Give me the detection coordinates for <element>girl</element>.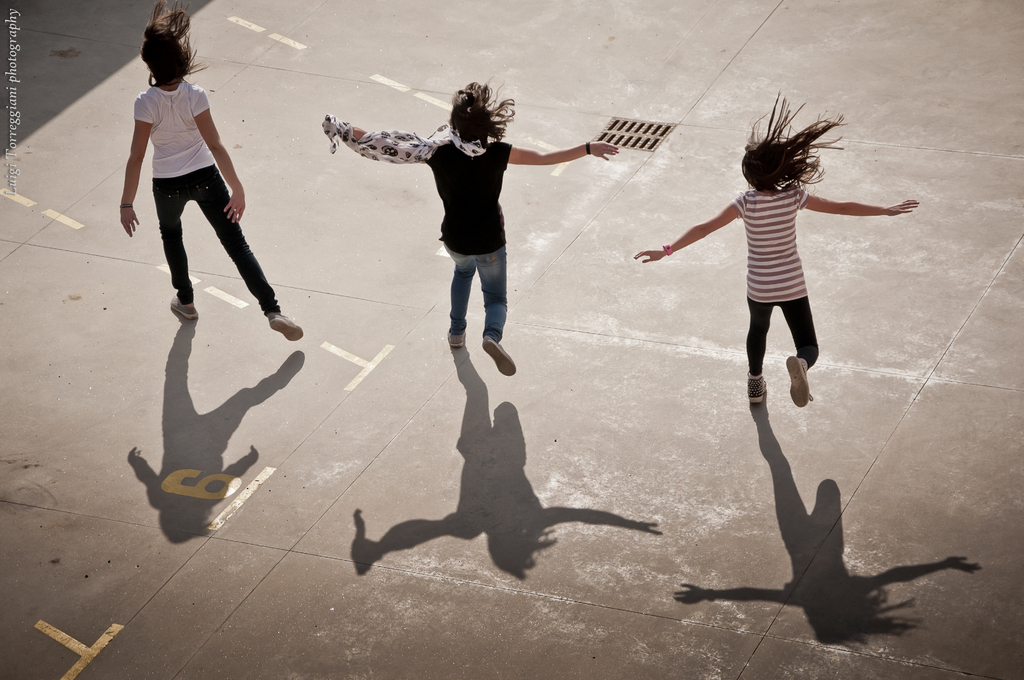
region(122, 0, 302, 341).
